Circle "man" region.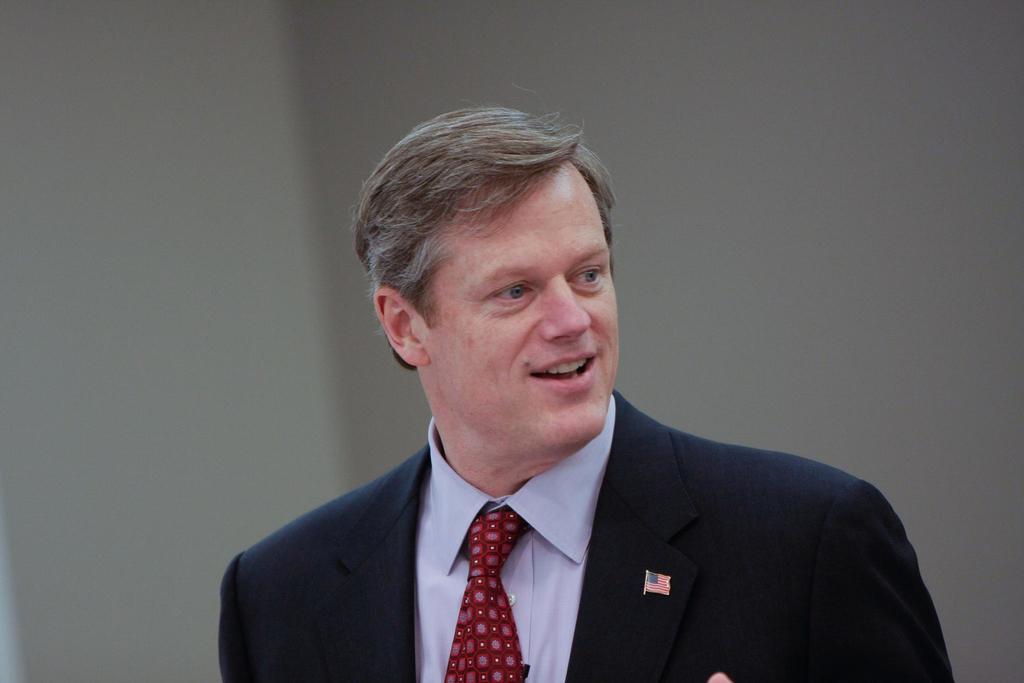
Region: [186, 108, 938, 675].
